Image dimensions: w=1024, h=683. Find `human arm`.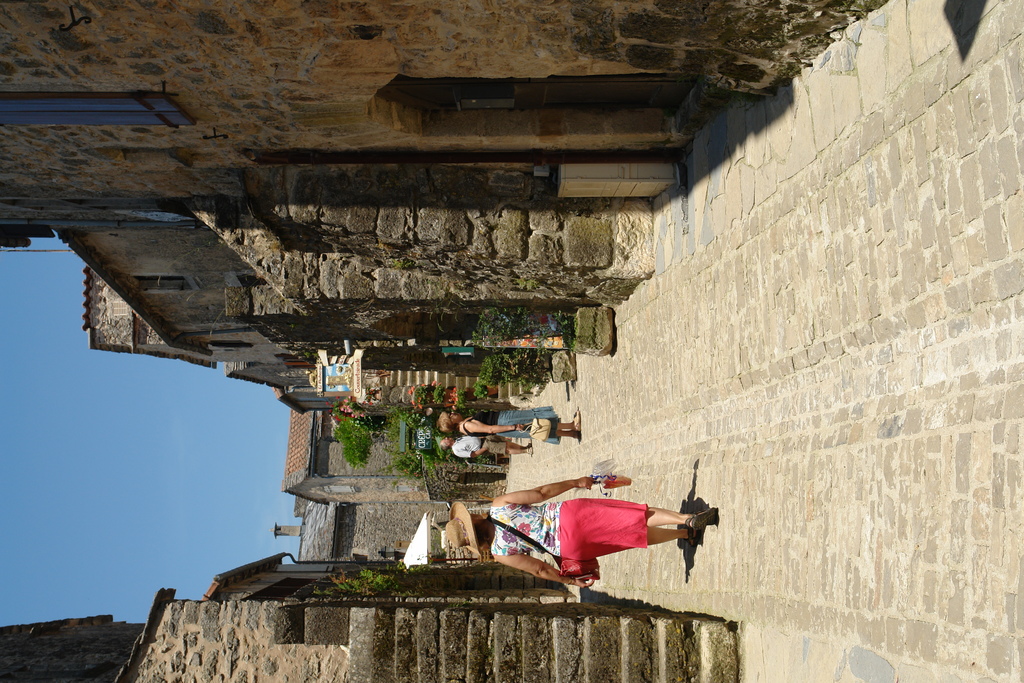
(x1=463, y1=421, x2=525, y2=436).
